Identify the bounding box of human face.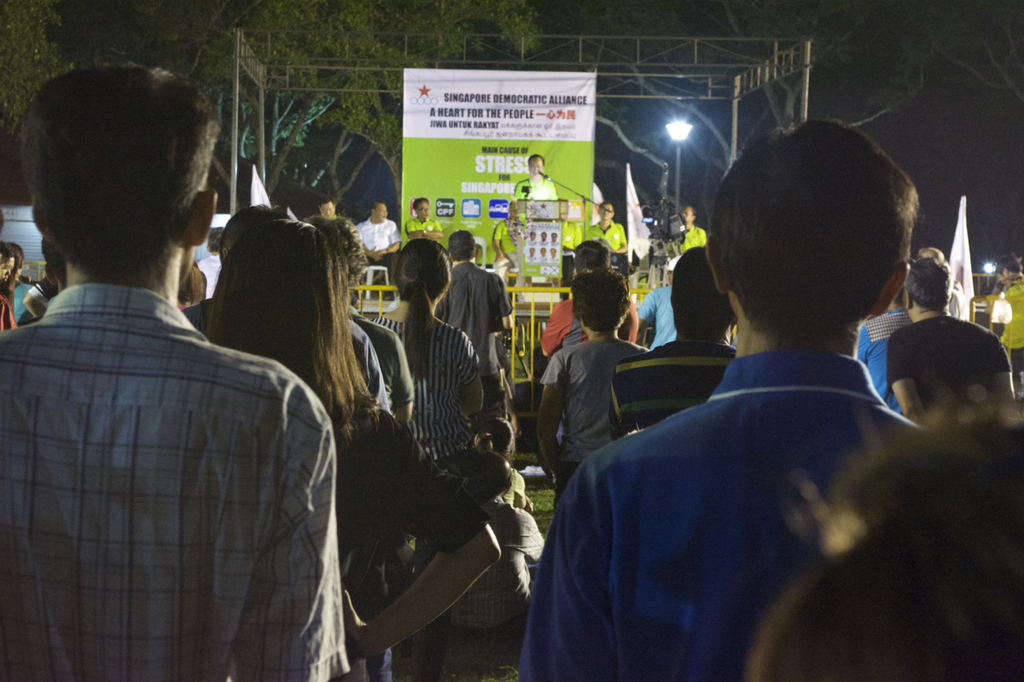
bbox(0, 260, 15, 282).
